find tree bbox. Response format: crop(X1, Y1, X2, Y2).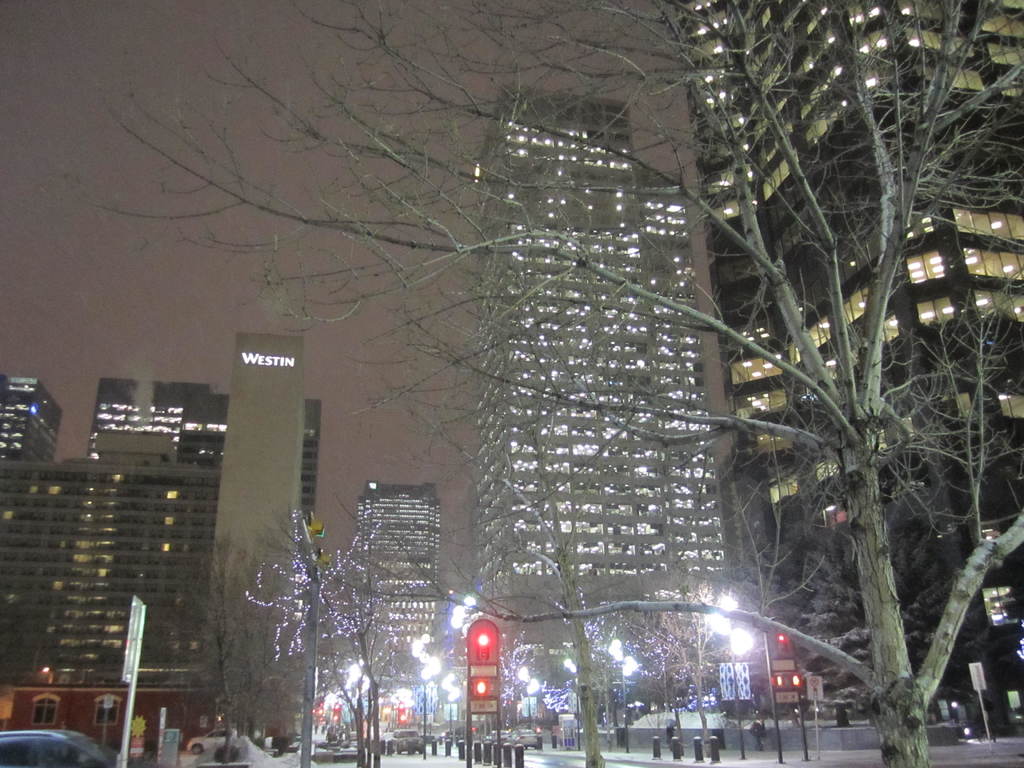
crop(165, 534, 303, 767).
